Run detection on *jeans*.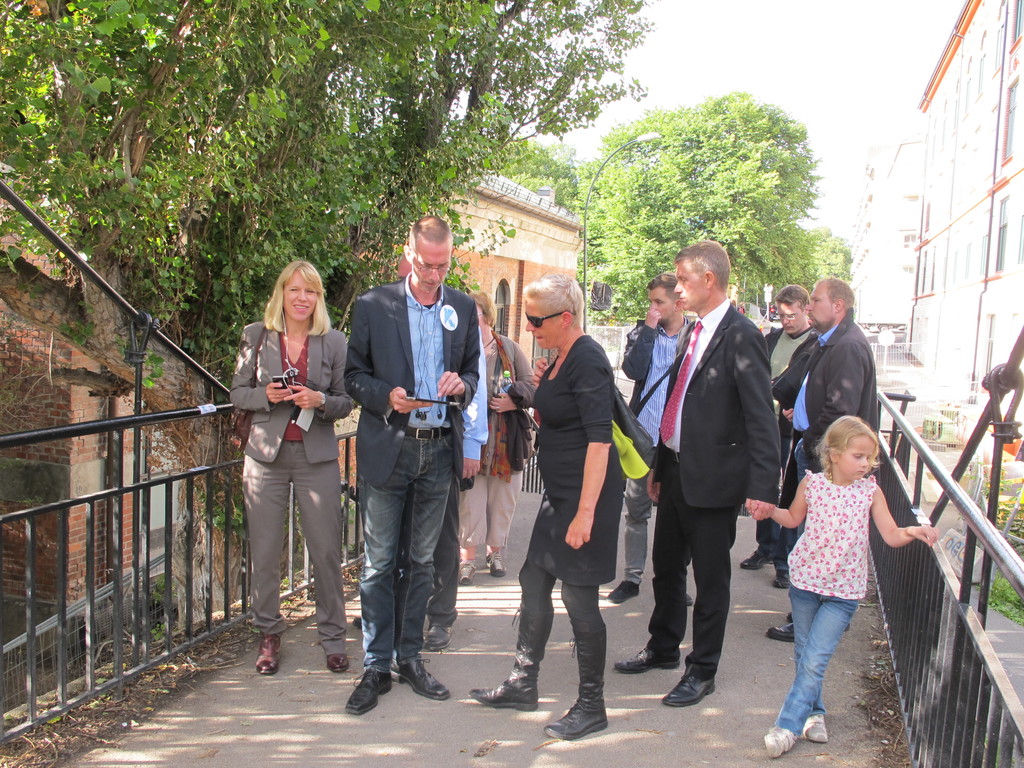
Result: [left=772, top=584, right=852, bottom=724].
